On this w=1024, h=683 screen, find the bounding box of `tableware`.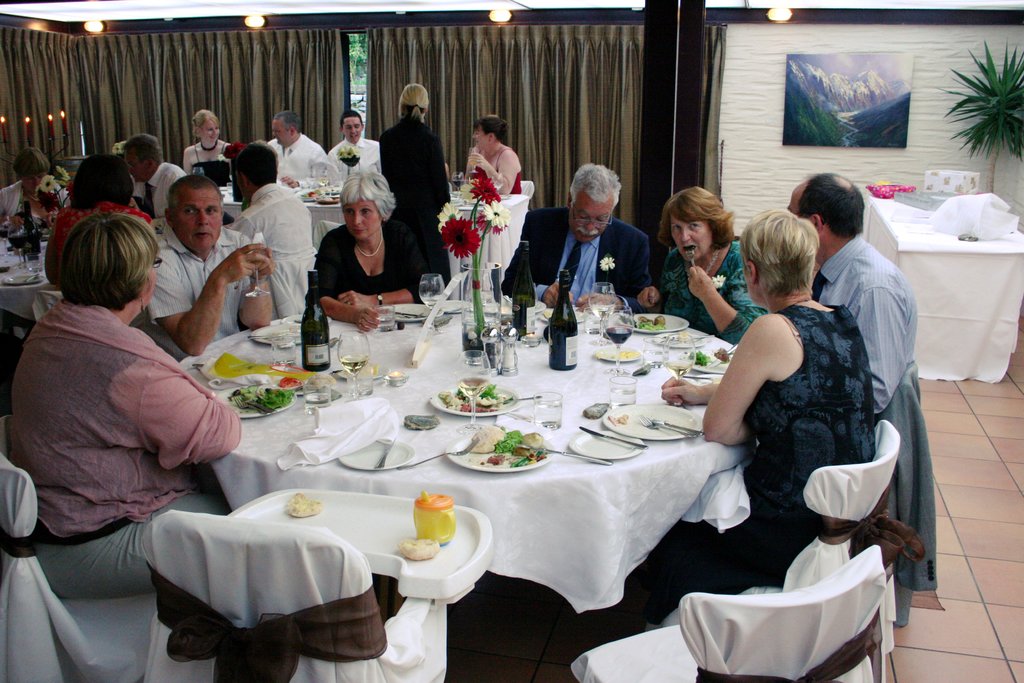
Bounding box: BBox(524, 334, 542, 346).
